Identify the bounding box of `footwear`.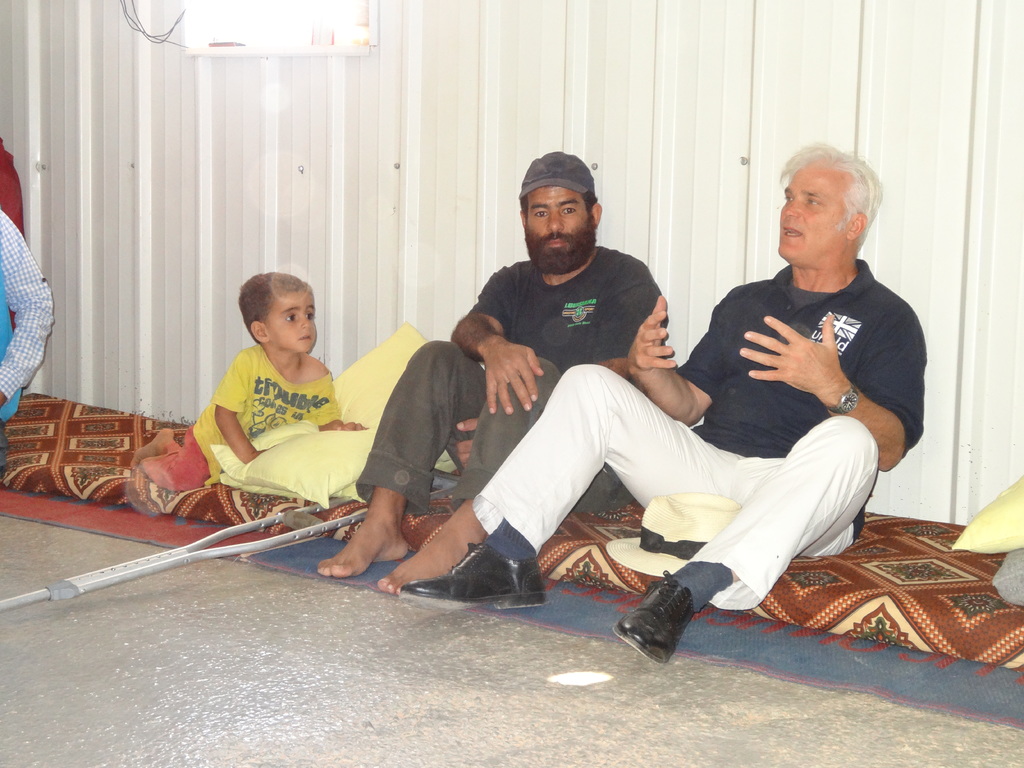
select_region(612, 565, 700, 668).
